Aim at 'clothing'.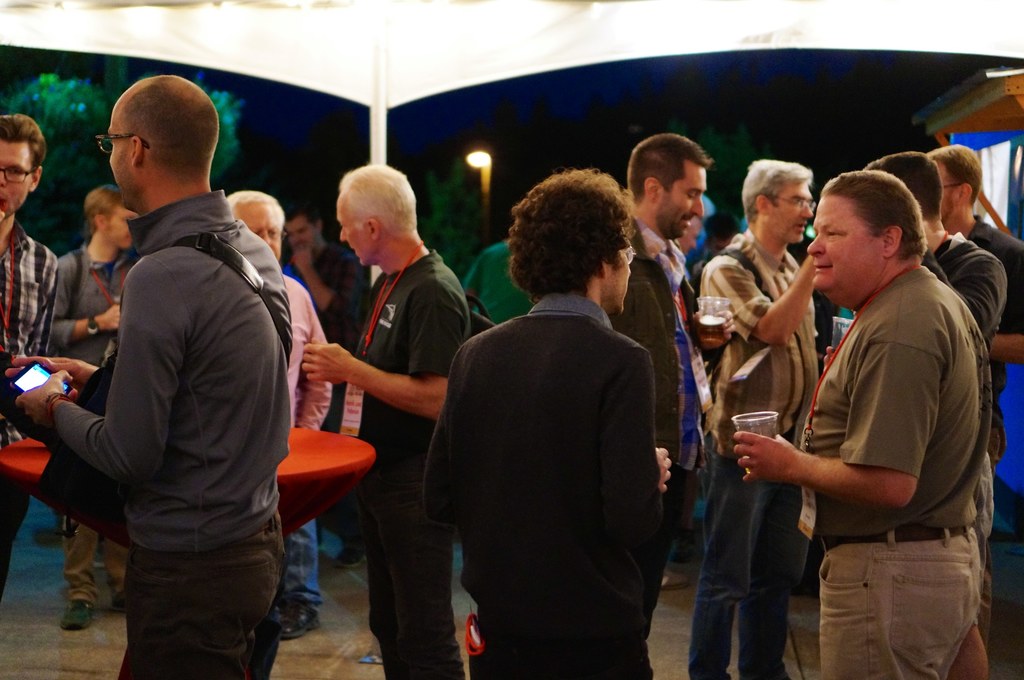
Aimed at [673, 263, 712, 494].
